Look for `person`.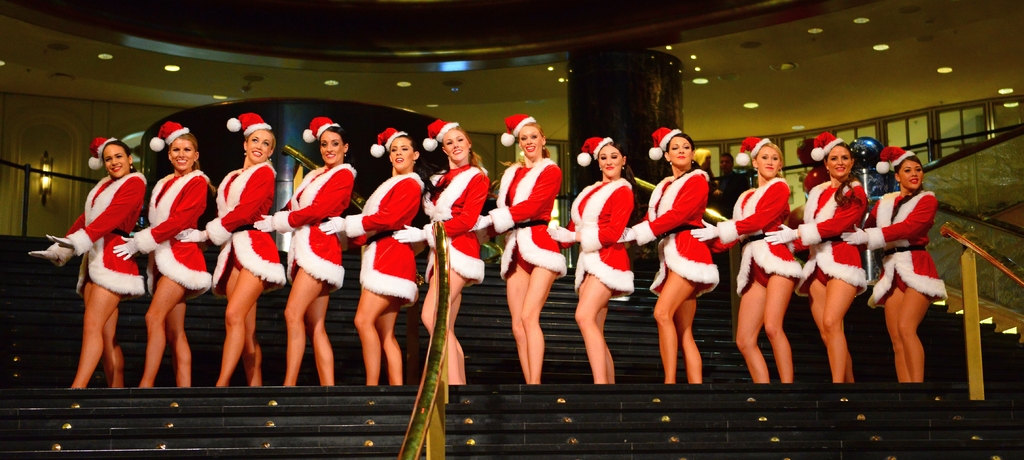
Found: left=692, top=139, right=801, bottom=386.
